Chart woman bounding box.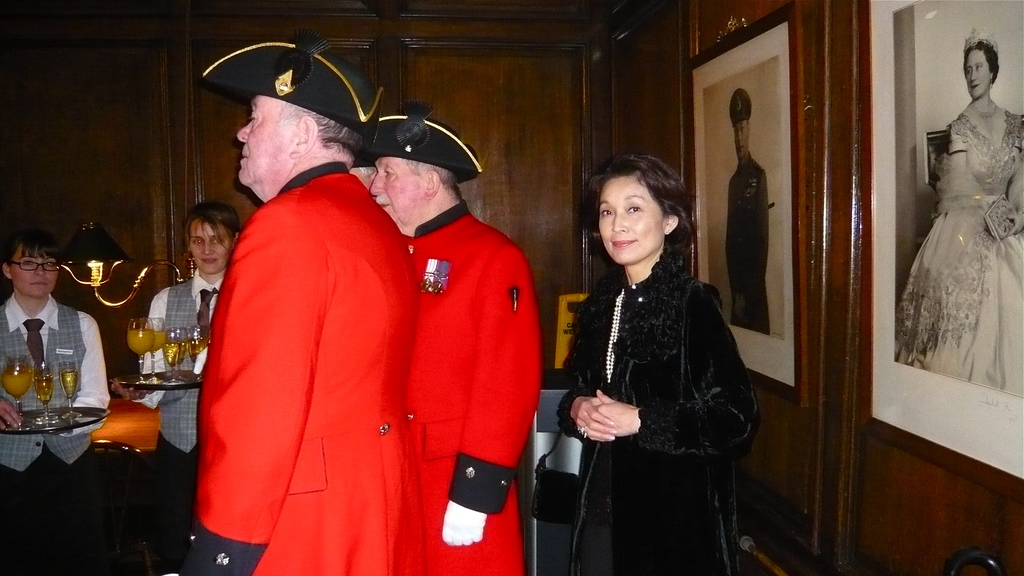
Charted: region(109, 198, 241, 575).
